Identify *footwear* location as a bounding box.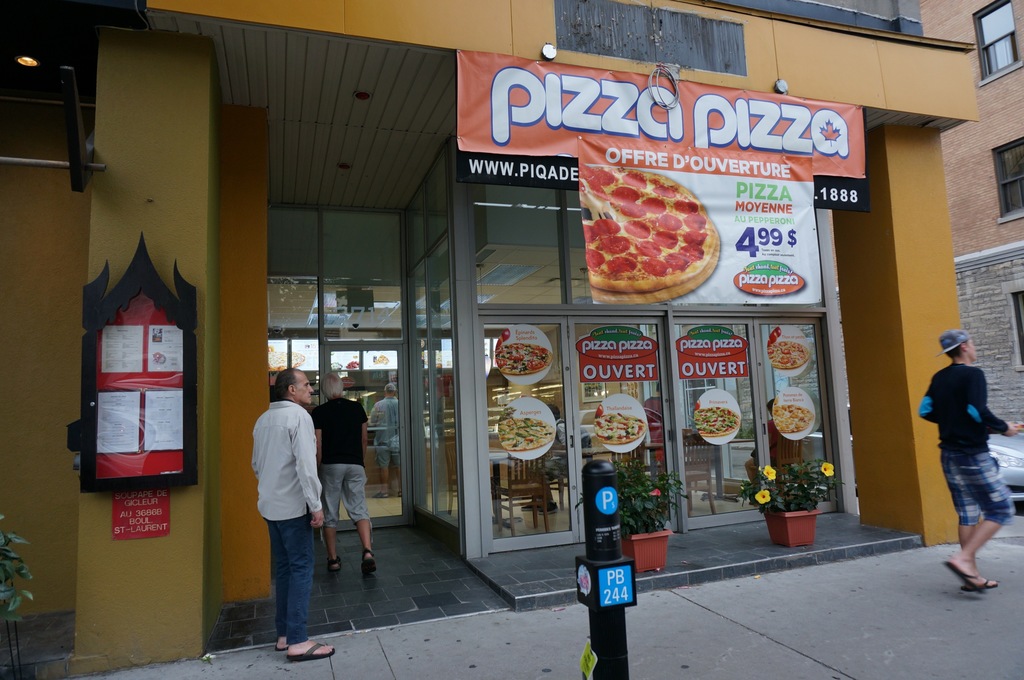
left=271, top=645, right=286, bottom=654.
